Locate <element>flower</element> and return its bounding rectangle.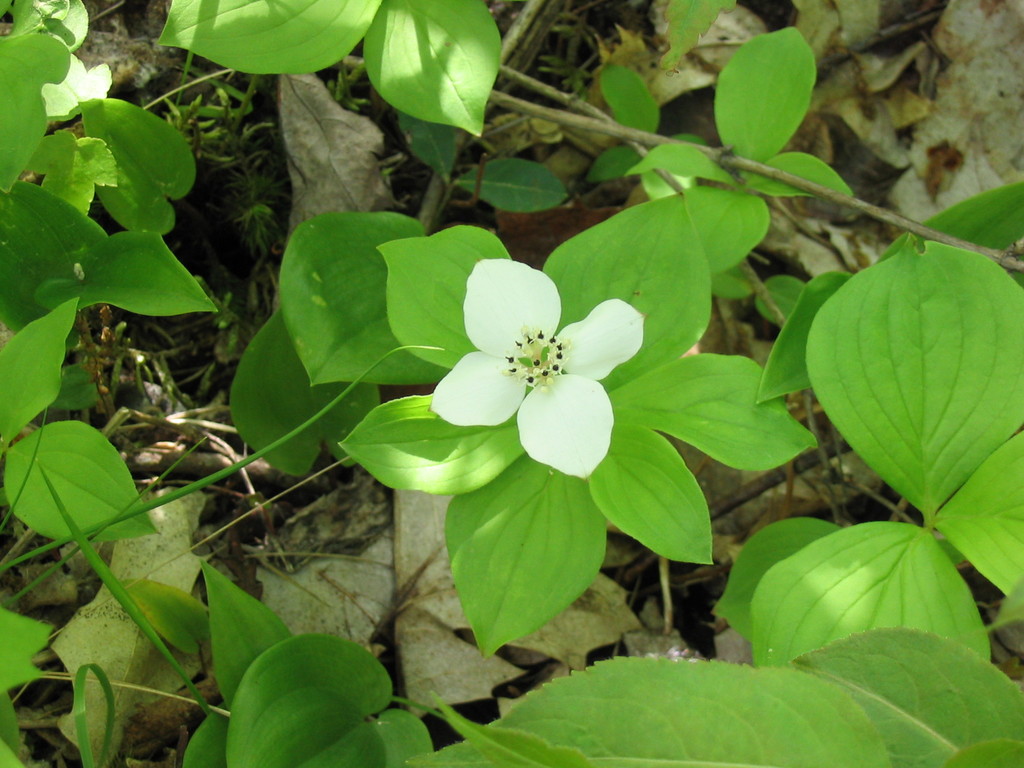
442, 254, 641, 463.
